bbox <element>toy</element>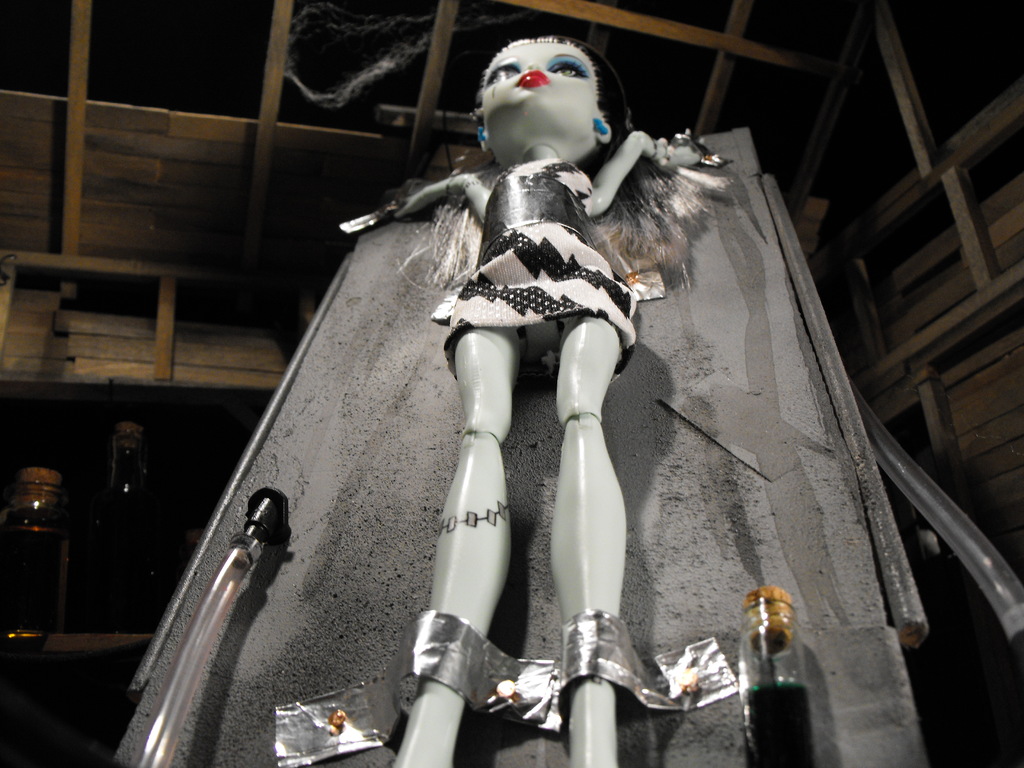
rect(336, 22, 723, 767)
